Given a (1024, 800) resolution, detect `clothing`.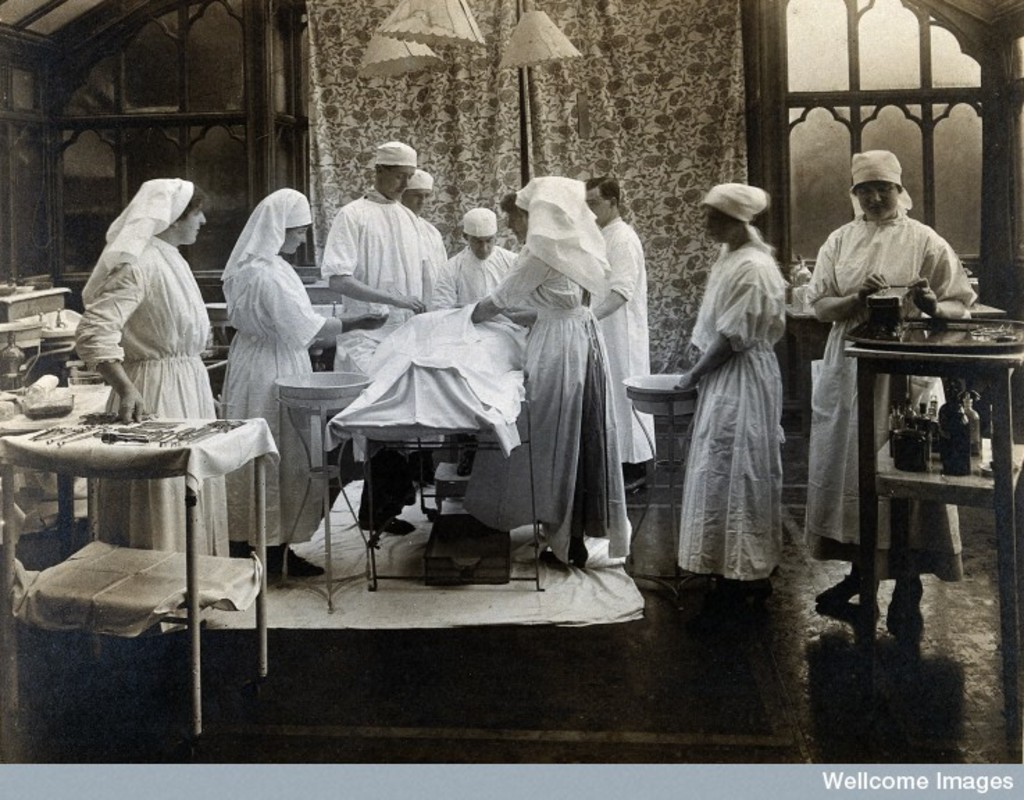
select_region(678, 182, 786, 581).
